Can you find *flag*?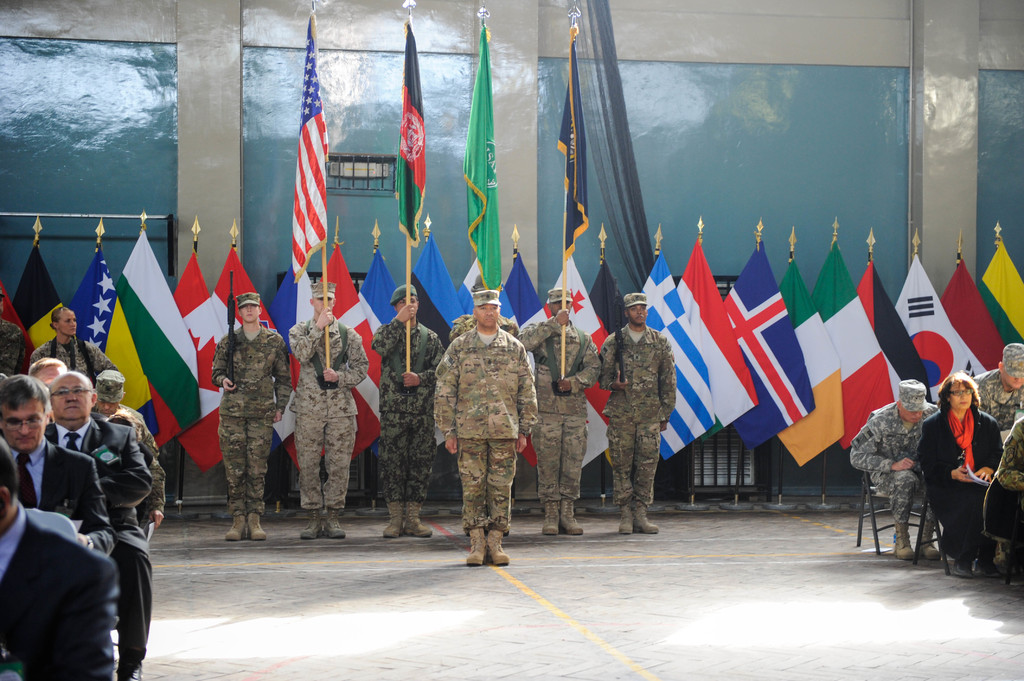
Yes, bounding box: (left=504, top=252, right=622, bottom=482).
